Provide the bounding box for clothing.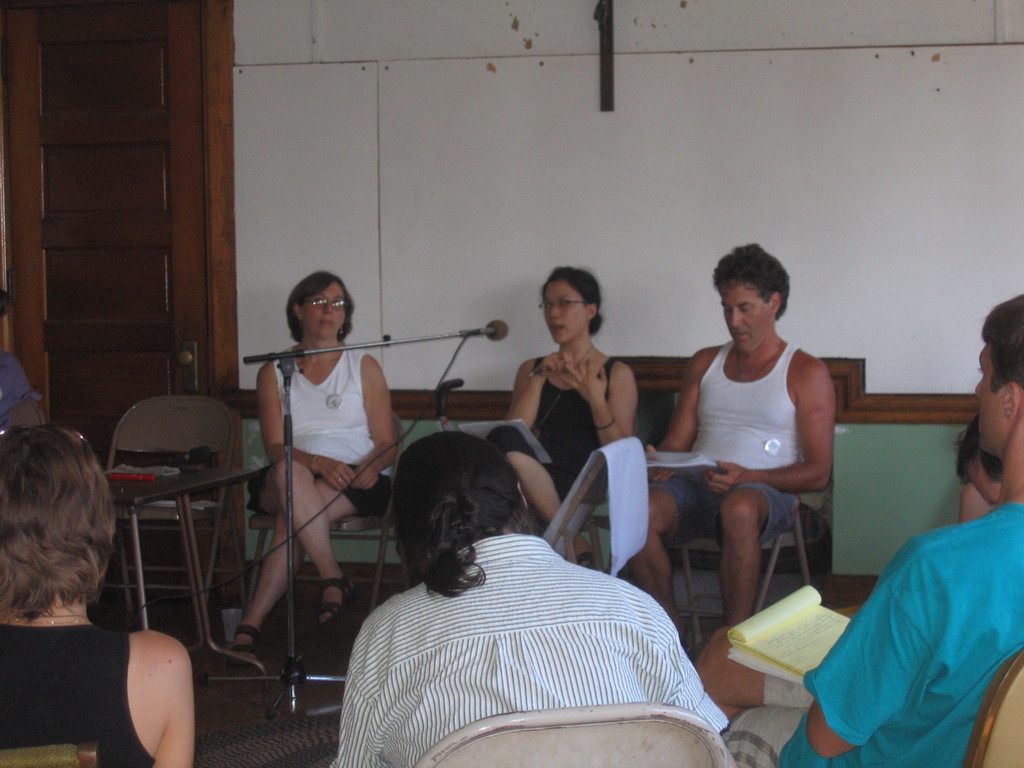
(left=0, top=611, right=159, bottom=767).
